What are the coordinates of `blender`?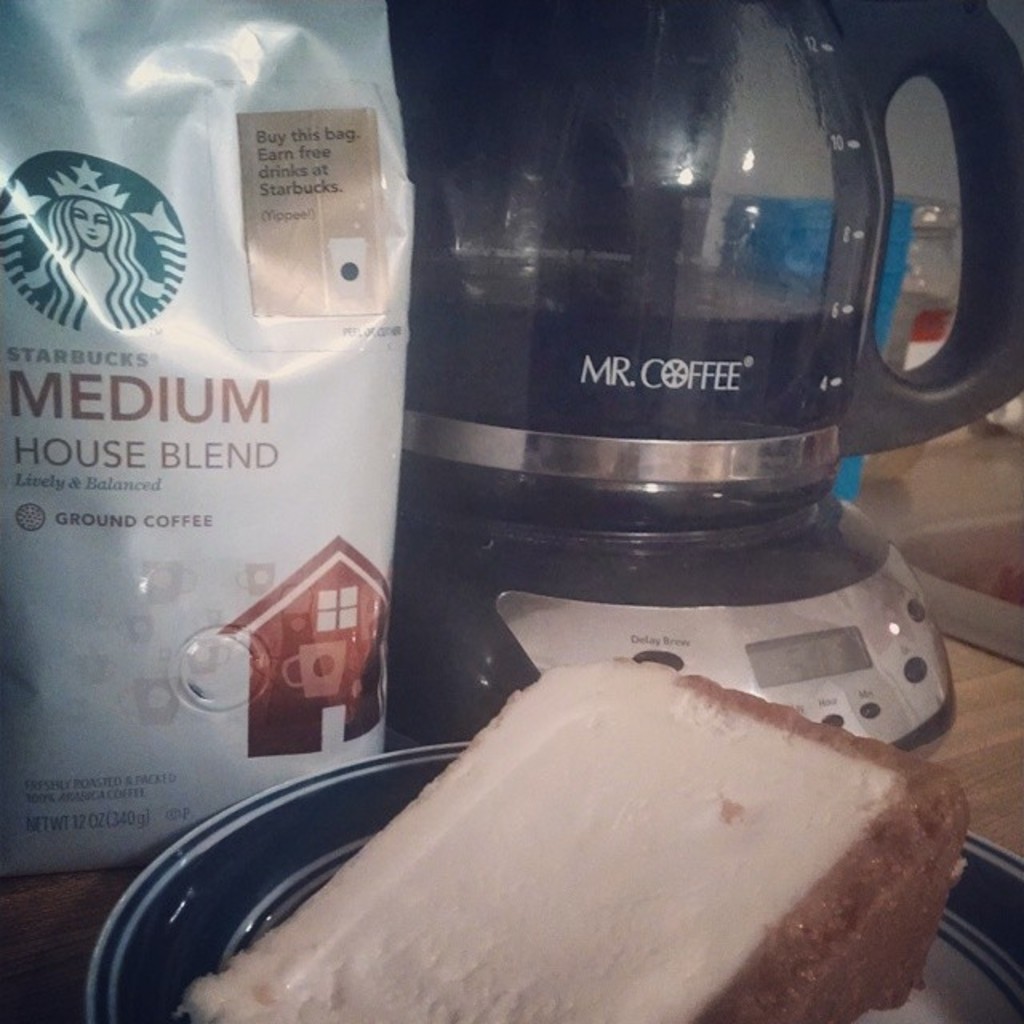
{"left": 342, "top": 0, "right": 998, "bottom": 856}.
